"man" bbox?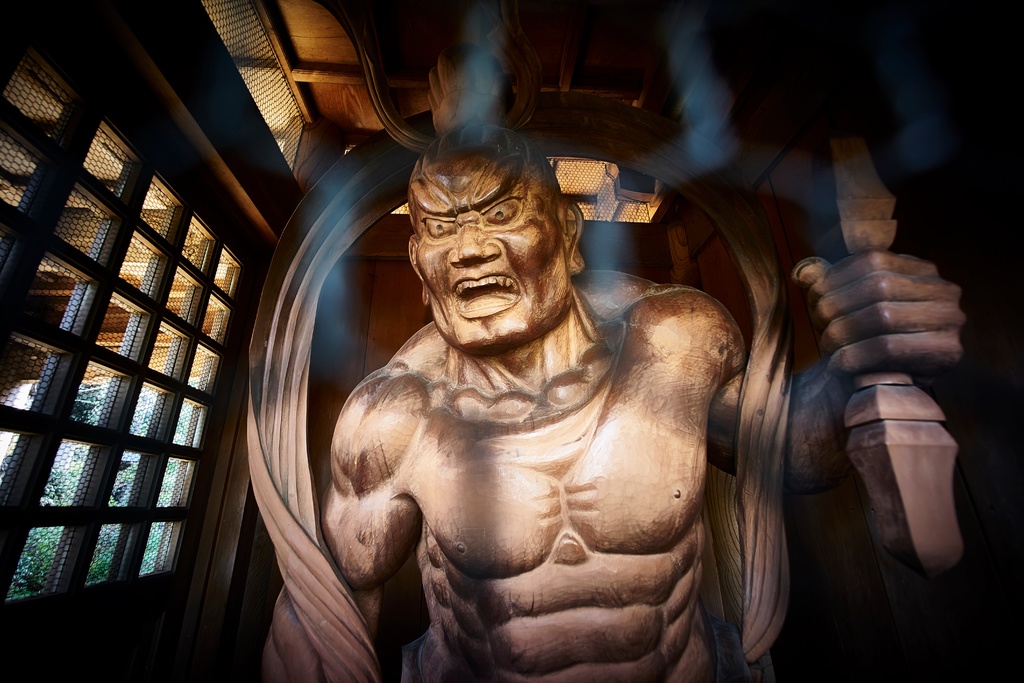
x1=255 y1=102 x2=763 y2=675
